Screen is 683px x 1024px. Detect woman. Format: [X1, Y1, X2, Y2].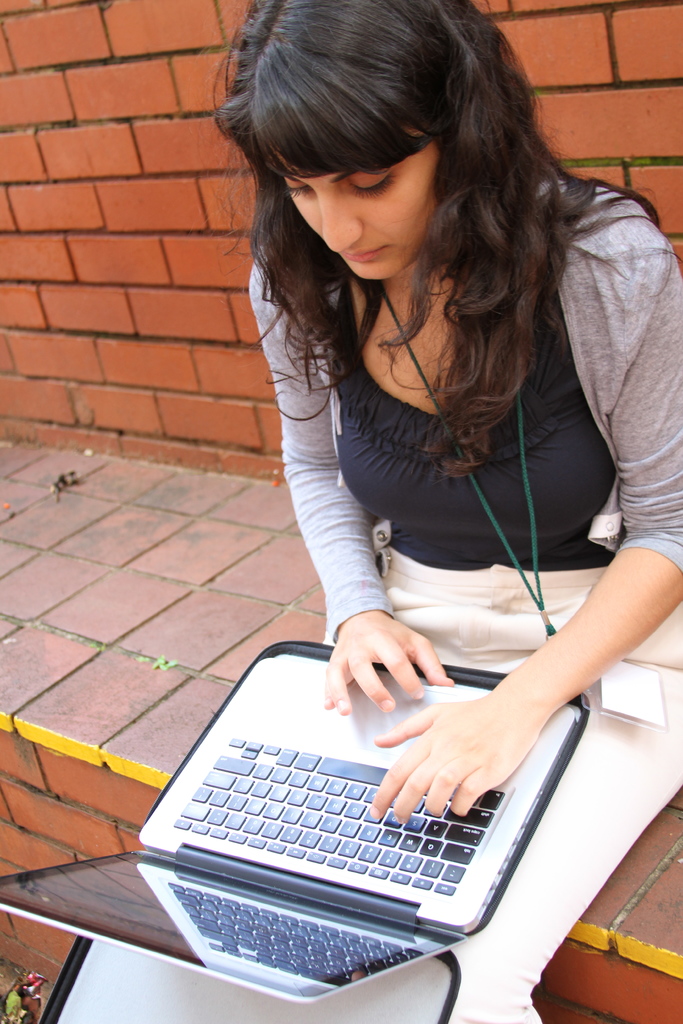
[159, 6, 679, 868].
